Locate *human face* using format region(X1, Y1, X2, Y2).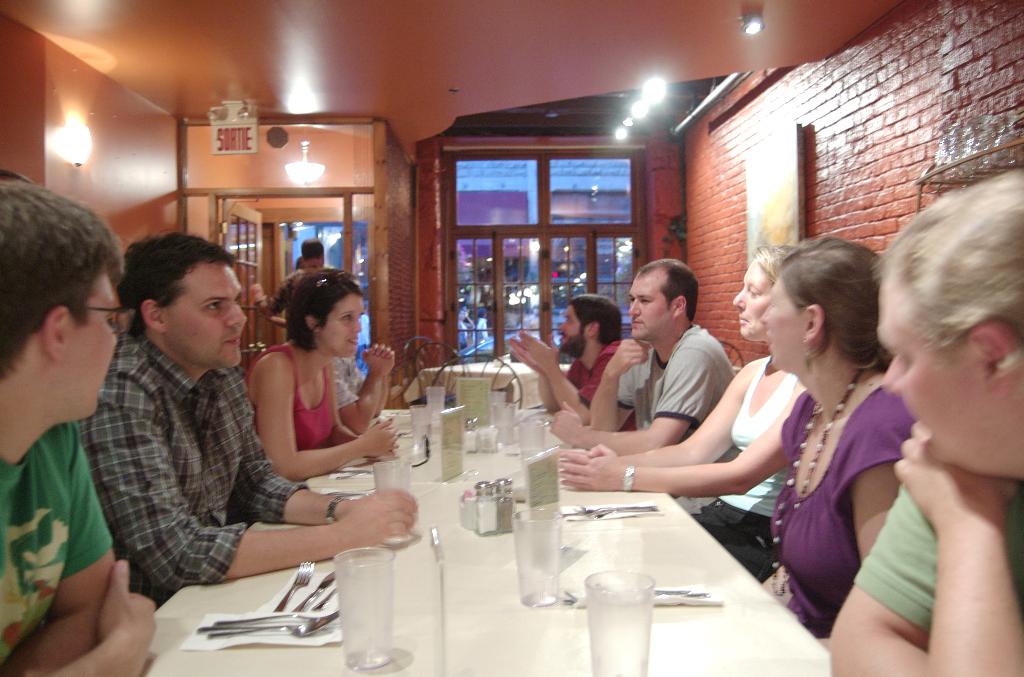
region(317, 291, 362, 355).
